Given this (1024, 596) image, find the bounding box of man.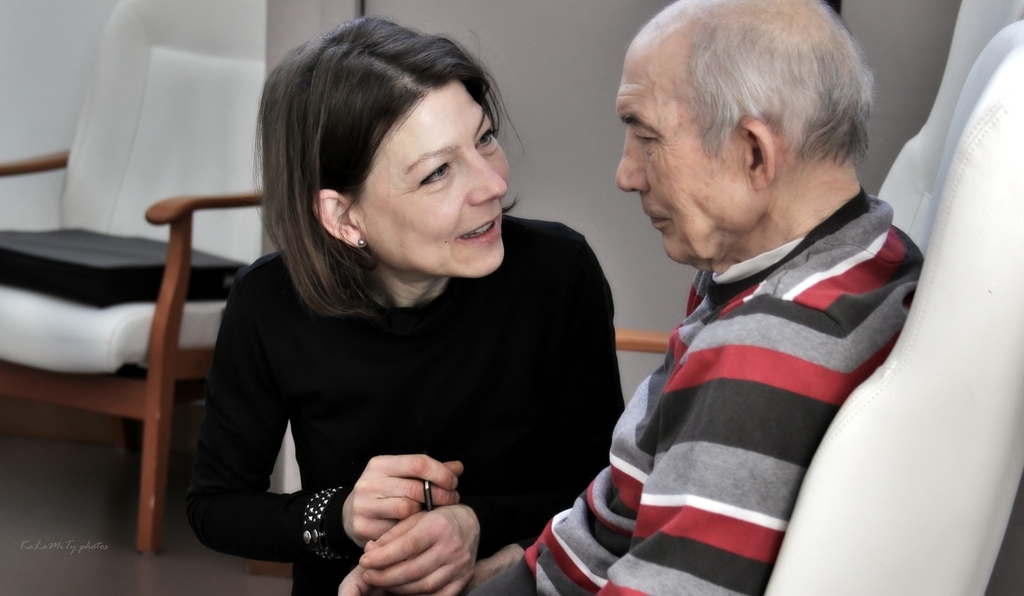
bbox=[534, 7, 964, 574].
